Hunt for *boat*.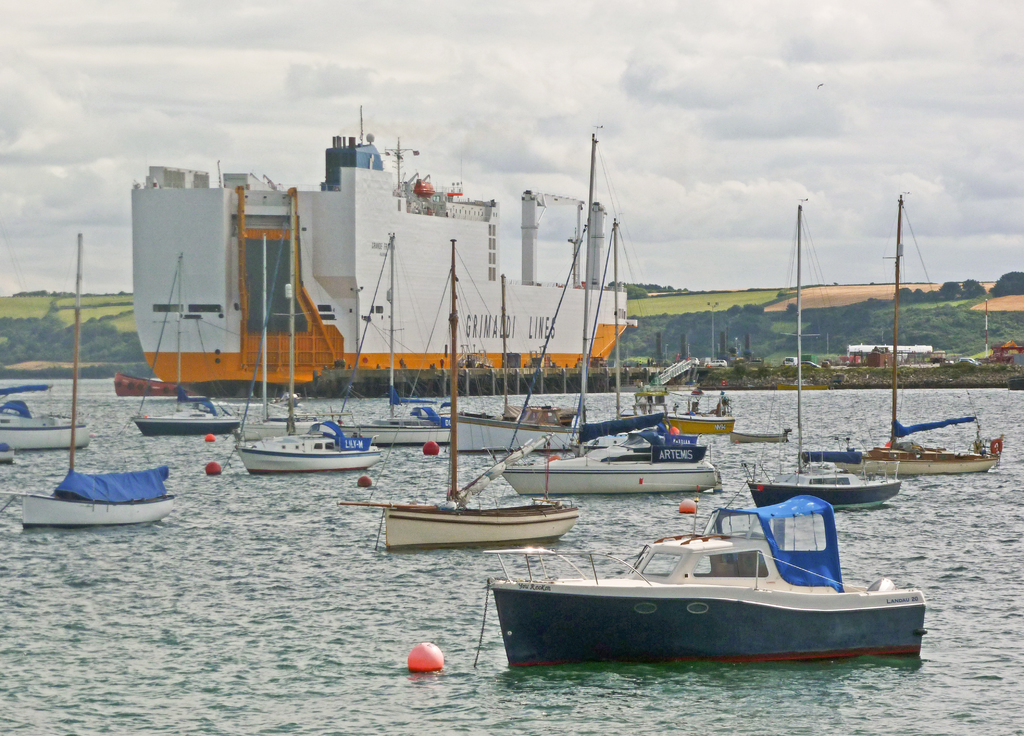
Hunted down at (621, 389, 737, 438).
